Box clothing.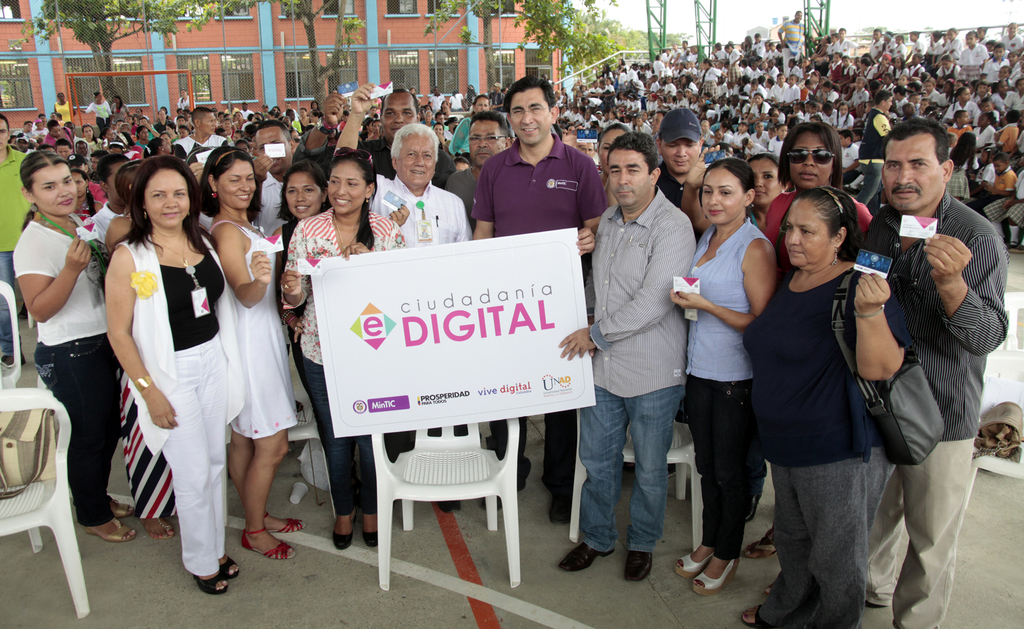
crop(1002, 32, 1020, 49).
